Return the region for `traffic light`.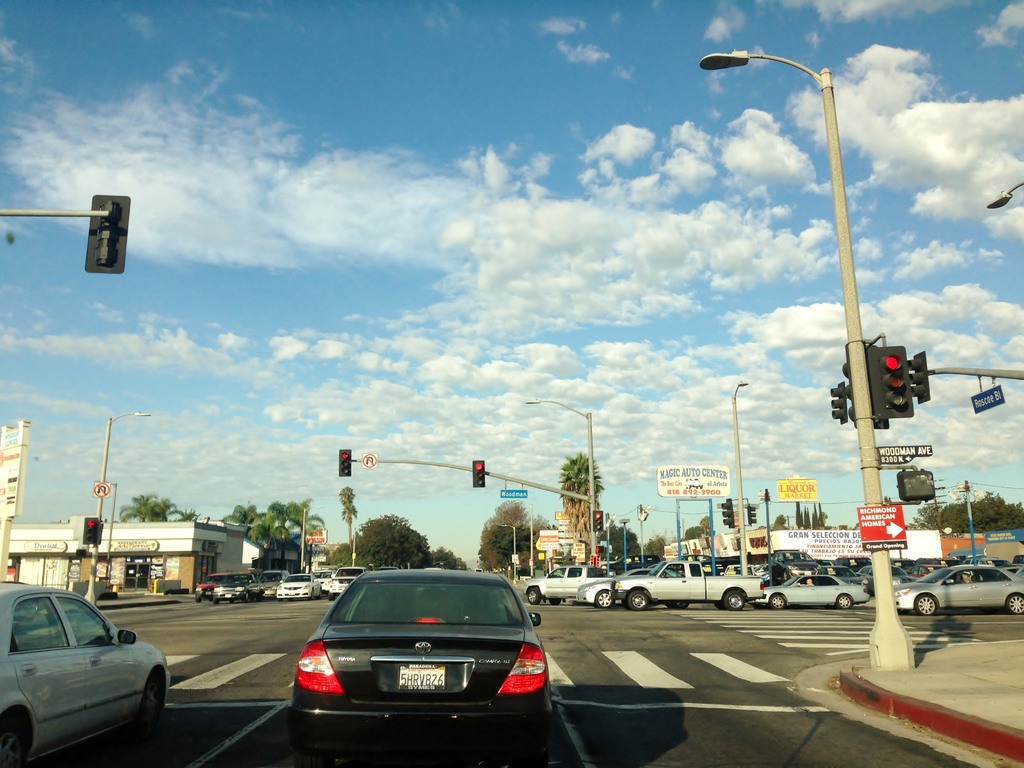
(left=906, top=352, right=928, bottom=405).
